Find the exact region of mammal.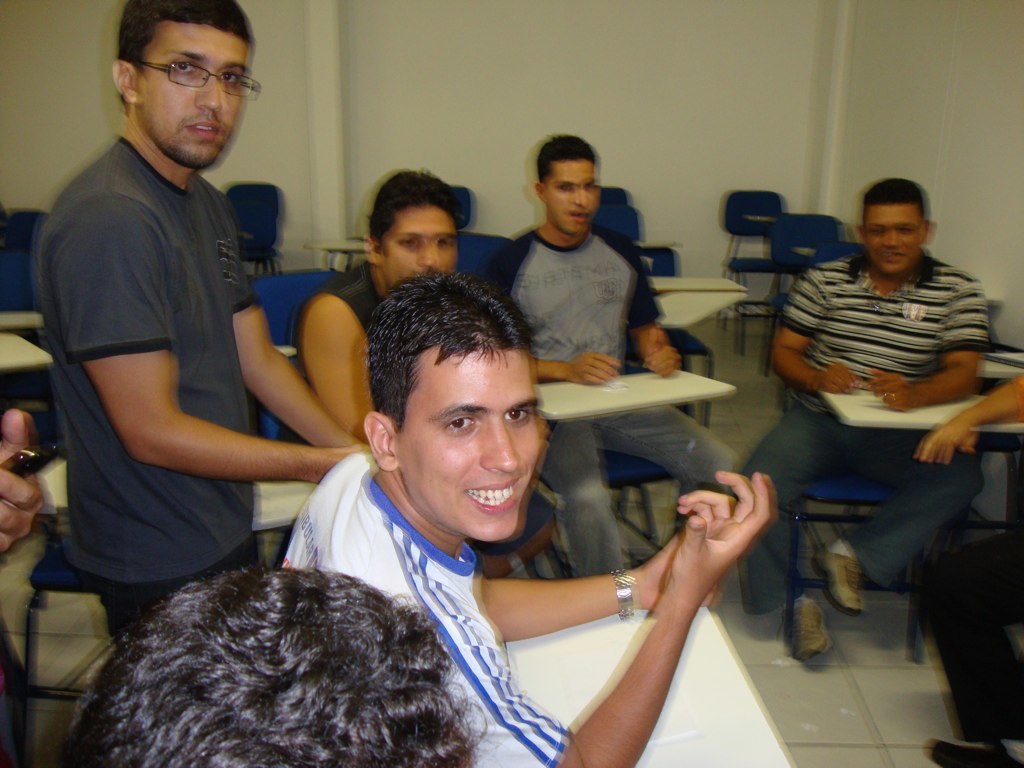
Exact region: pyautogui.locateOnScreen(2, 404, 51, 767).
